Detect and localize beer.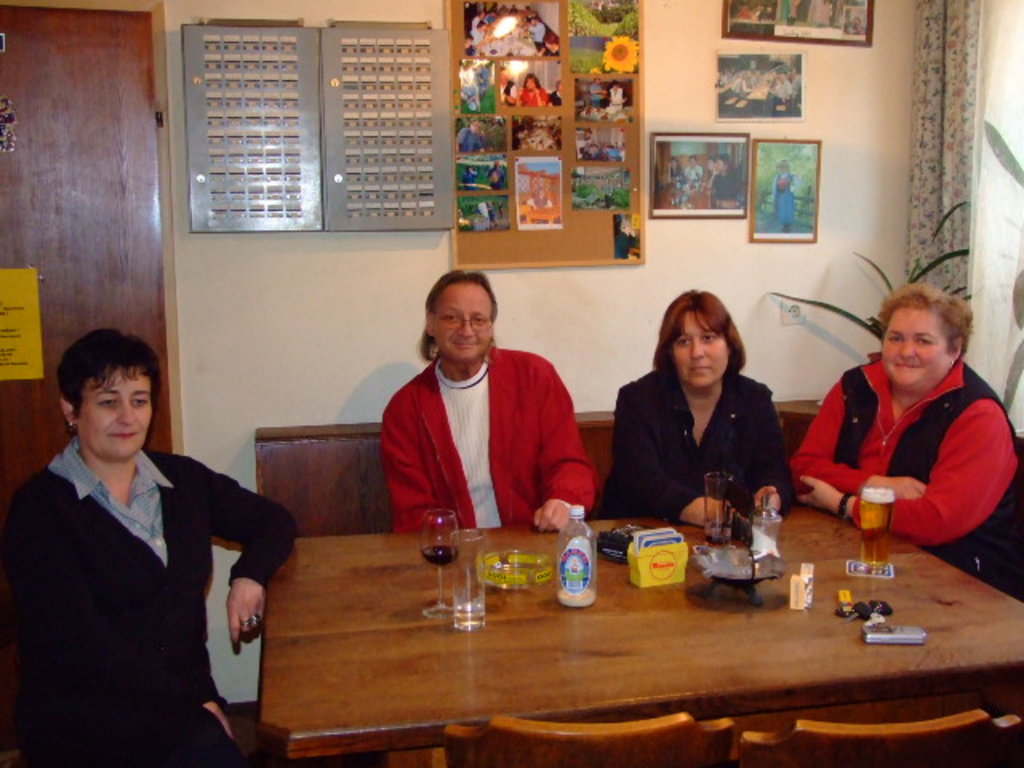
Localized at [x1=859, y1=488, x2=894, y2=573].
